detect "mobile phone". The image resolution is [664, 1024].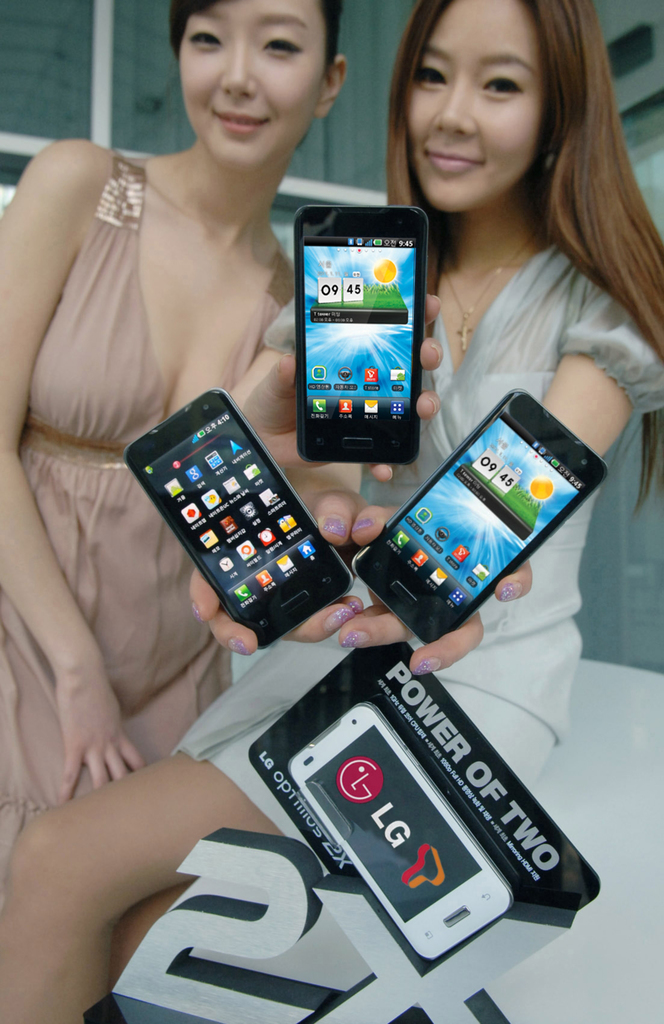
rect(125, 387, 356, 652).
